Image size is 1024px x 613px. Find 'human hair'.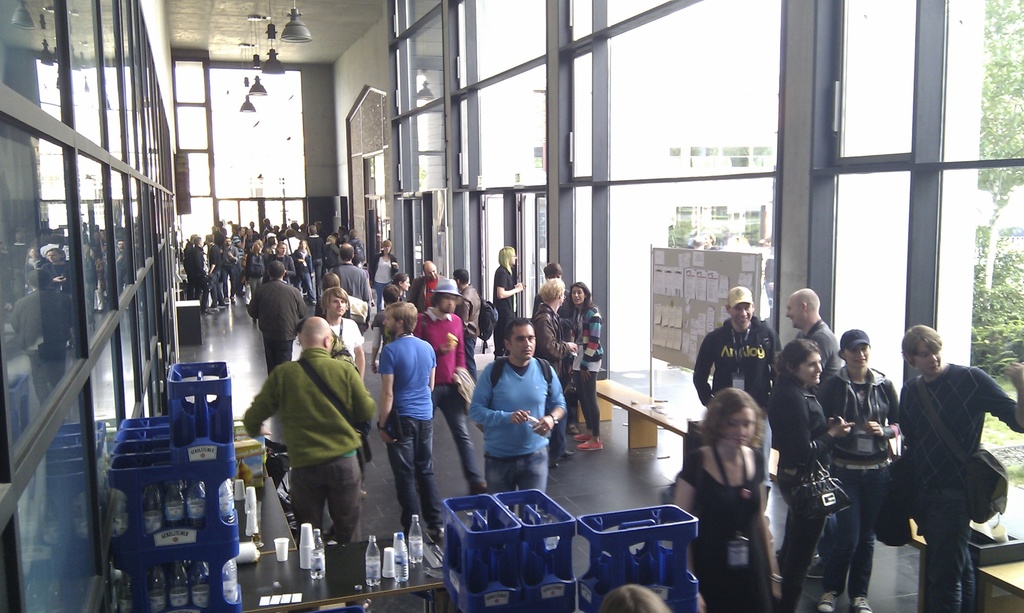
select_region(538, 275, 566, 299).
